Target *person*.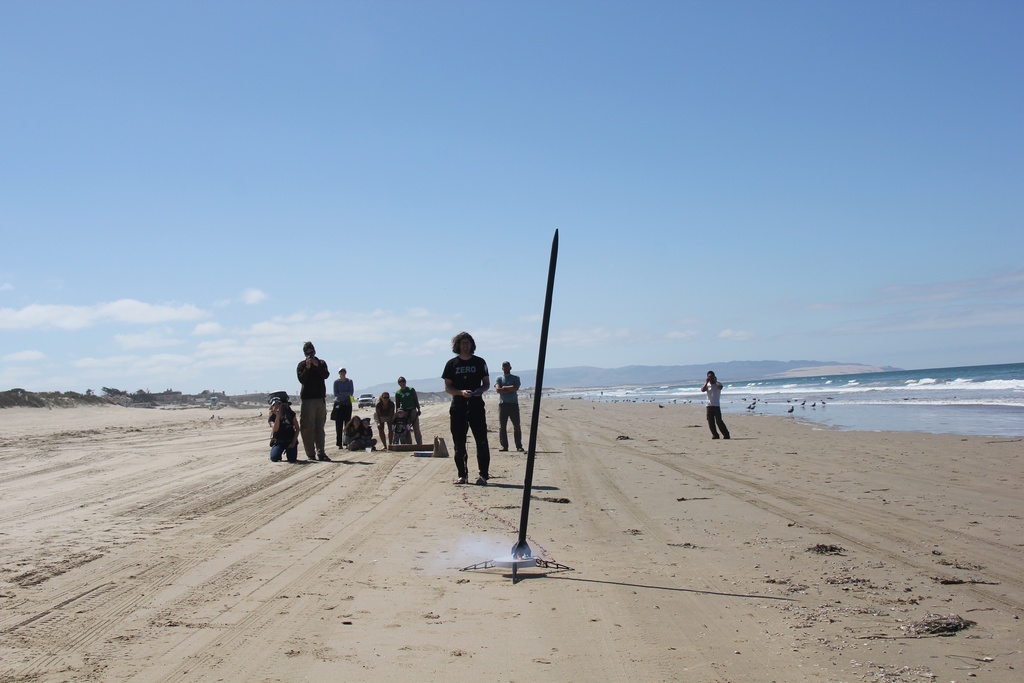
Target region: (x1=301, y1=336, x2=328, y2=462).
